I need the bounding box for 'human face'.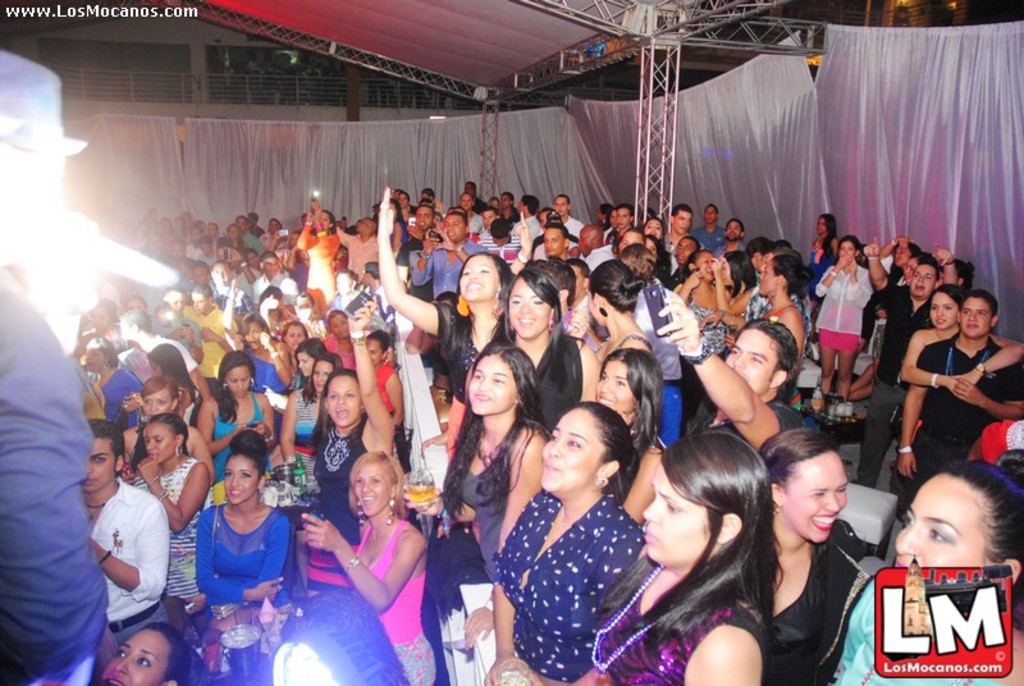
Here it is: (left=781, top=447, right=850, bottom=541).
